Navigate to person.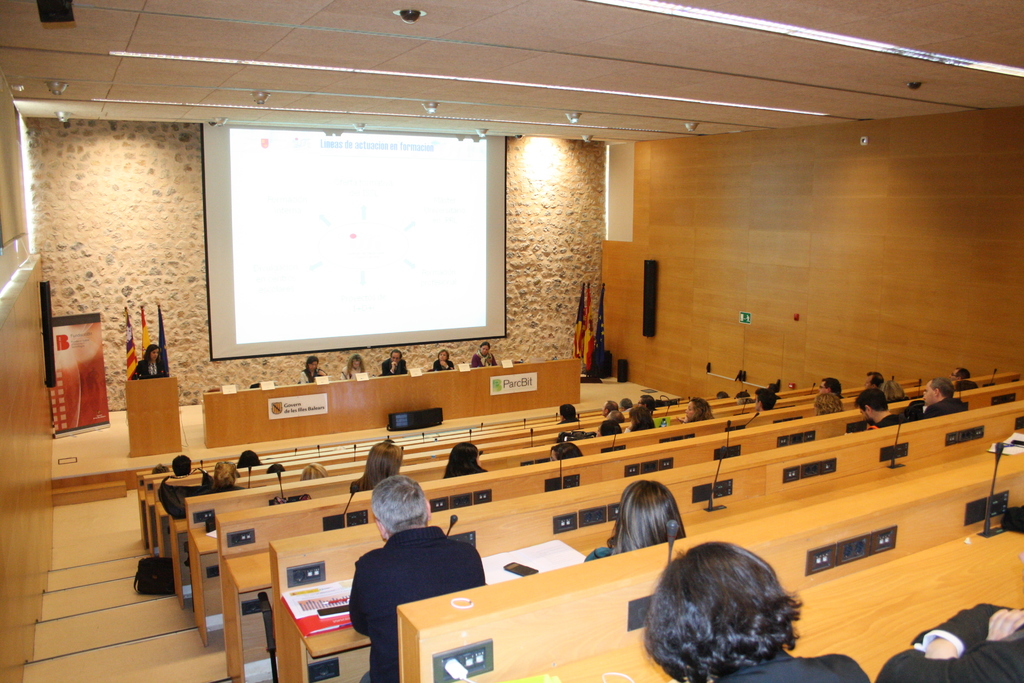
Navigation target: <bbox>754, 385, 776, 406</bbox>.
